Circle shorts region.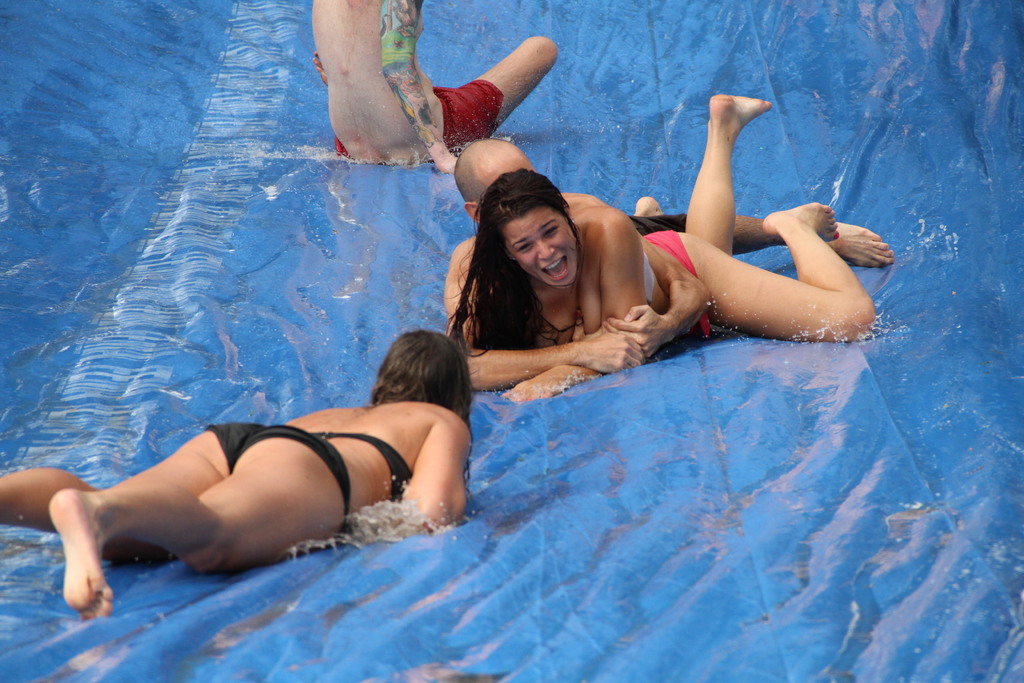
Region: pyautogui.locateOnScreen(333, 76, 504, 165).
